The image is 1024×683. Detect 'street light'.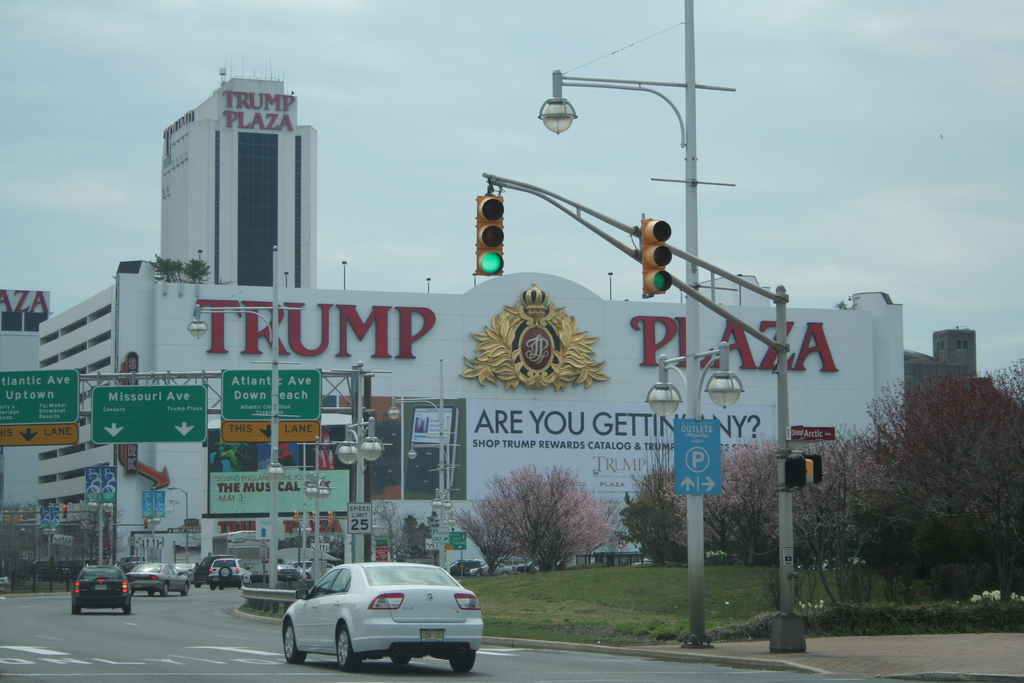
Detection: left=388, top=356, right=461, bottom=574.
